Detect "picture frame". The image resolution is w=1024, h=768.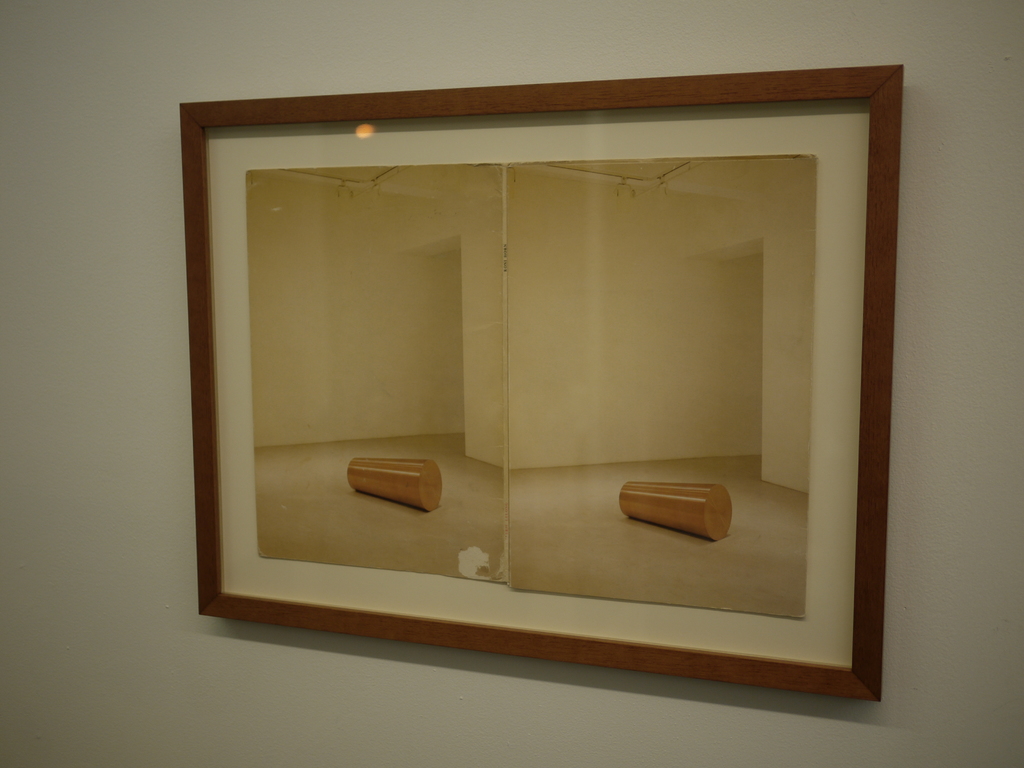
Rect(177, 63, 904, 701).
